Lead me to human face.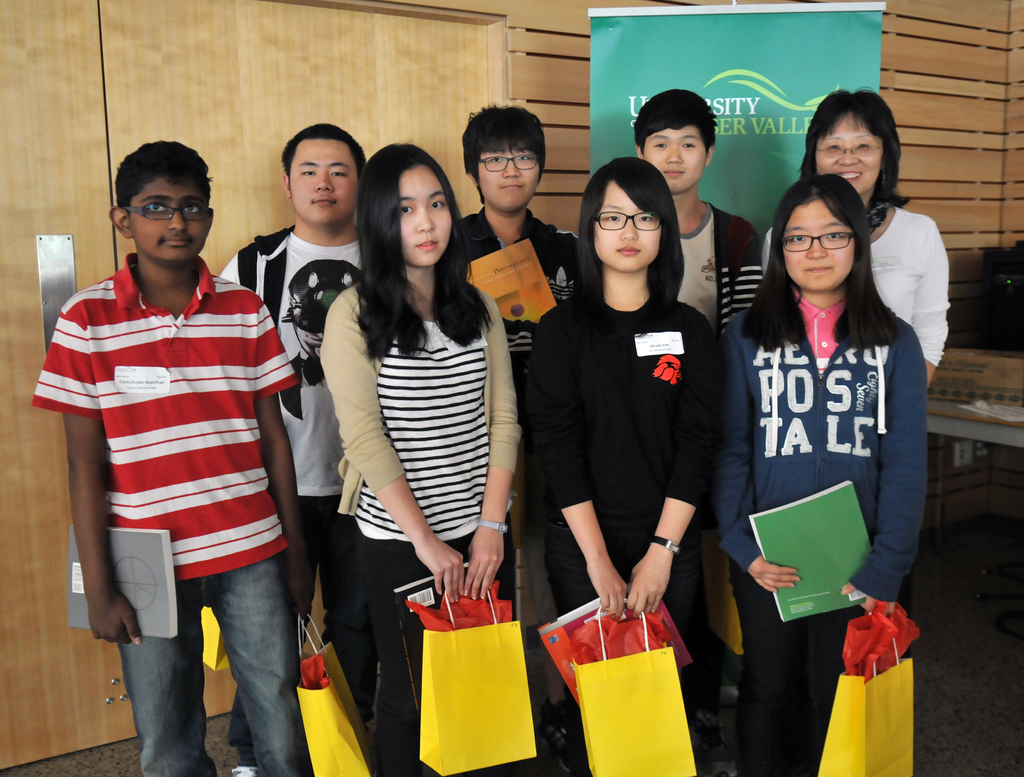
Lead to l=778, t=193, r=855, b=289.
